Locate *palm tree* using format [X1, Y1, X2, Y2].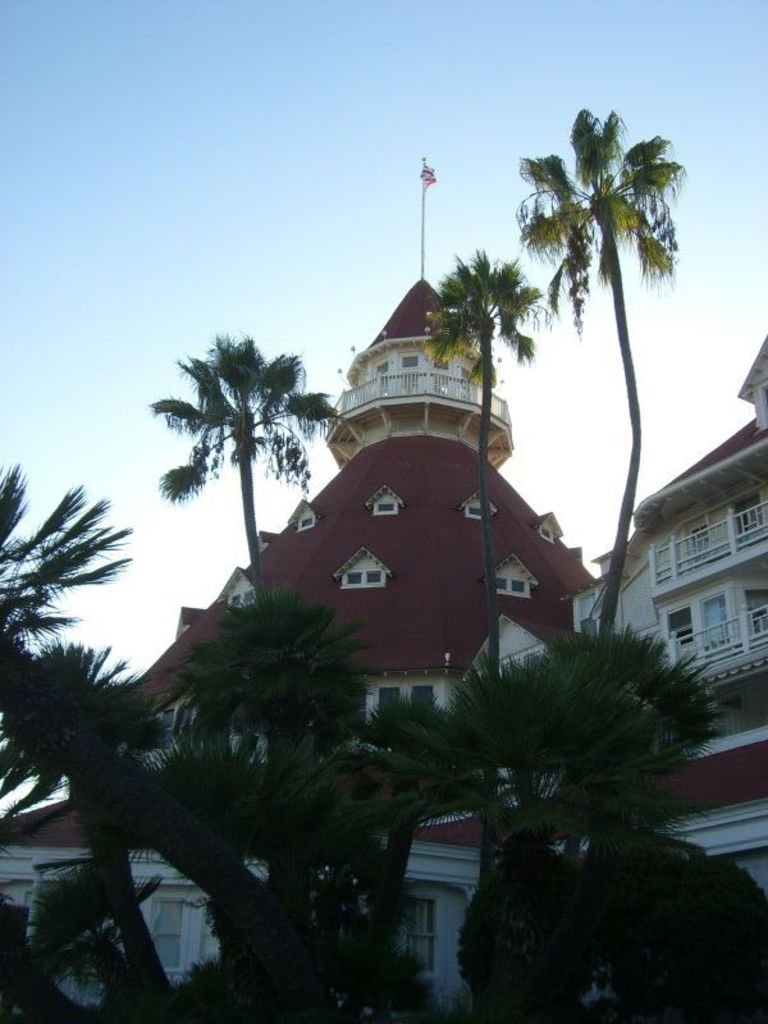
[426, 246, 548, 643].
